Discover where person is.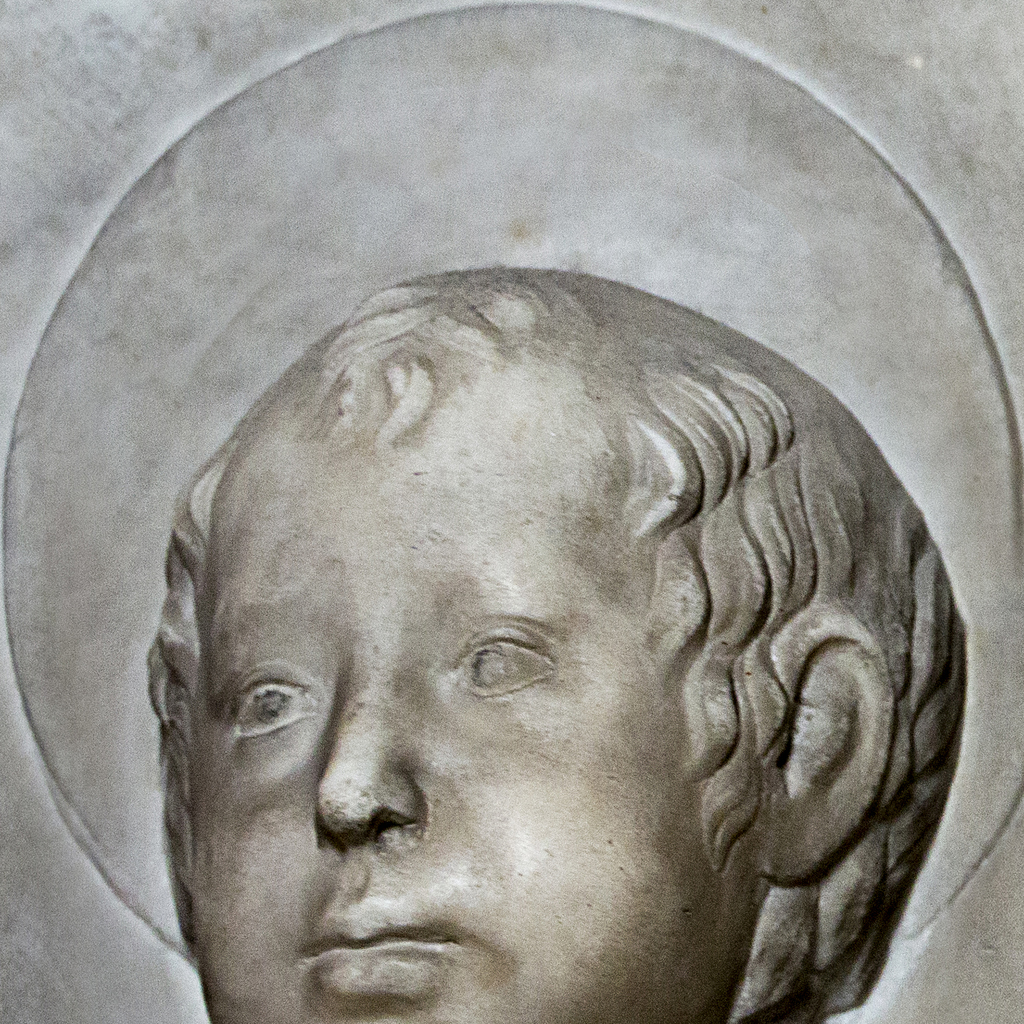
Discovered at 120, 312, 874, 1009.
